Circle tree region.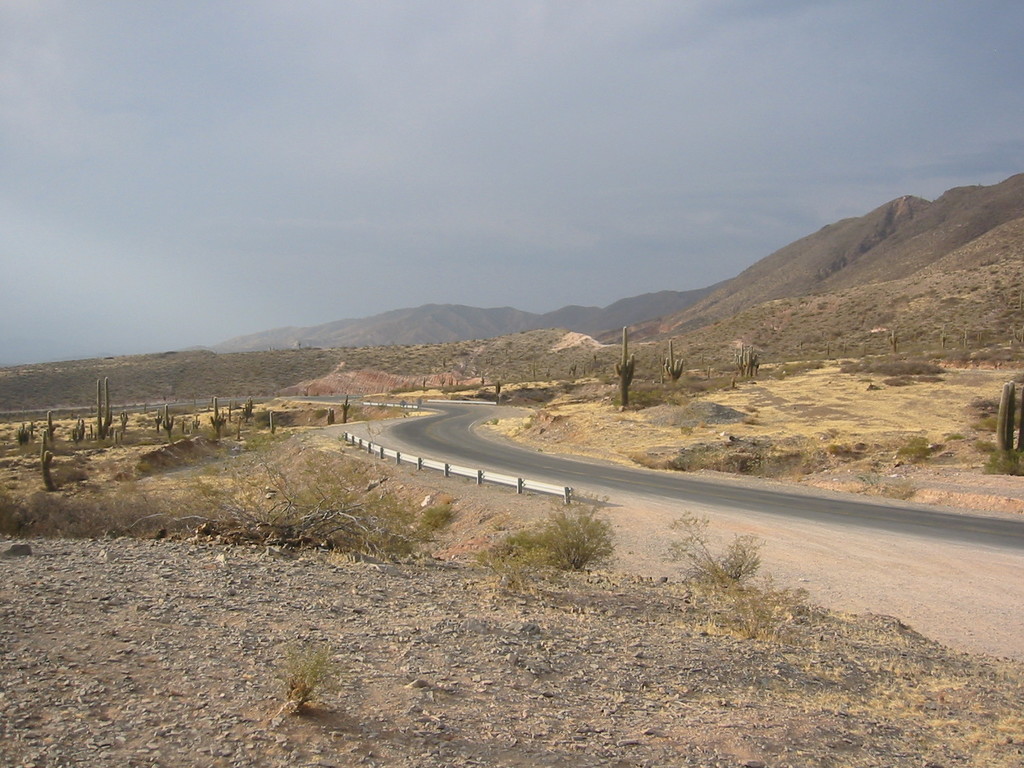
Region: x1=95, y1=372, x2=114, y2=444.
